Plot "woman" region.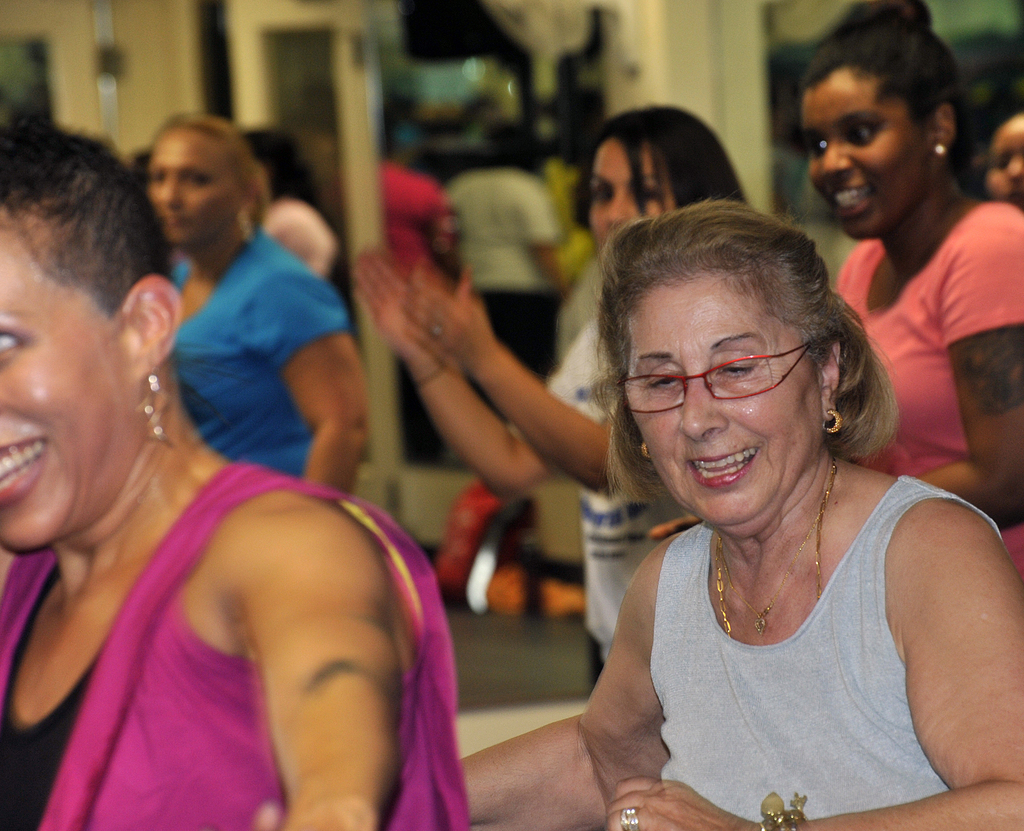
Plotted at 147:104:372:495.
